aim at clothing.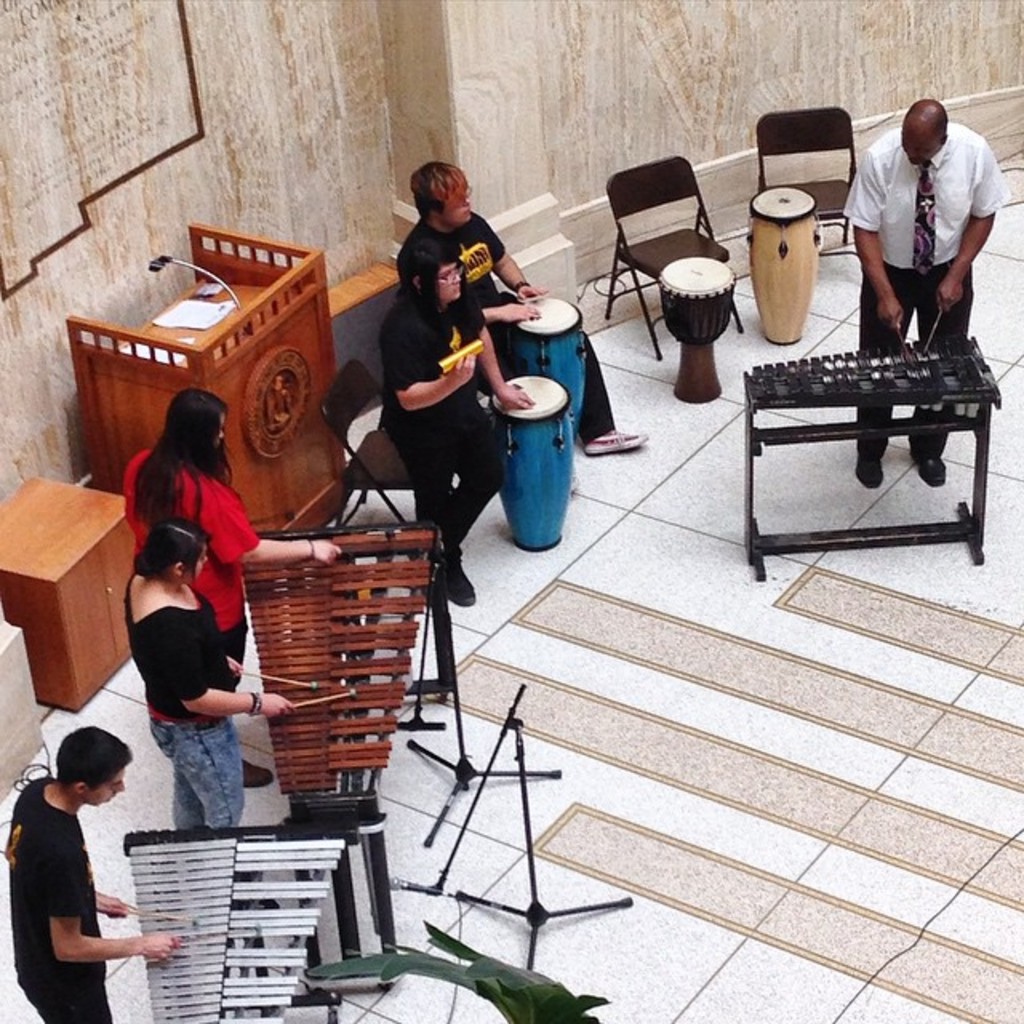
Aimed at bbox=(16, 781, 112, 1019).
